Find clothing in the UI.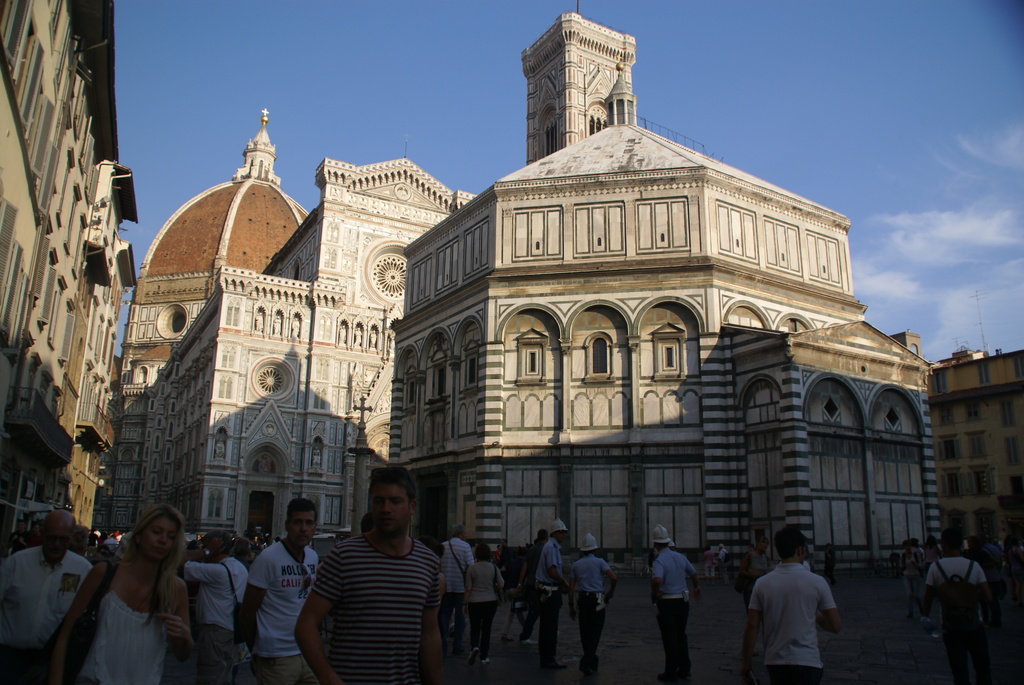
UI element at region(899, 540, 925, 611).
